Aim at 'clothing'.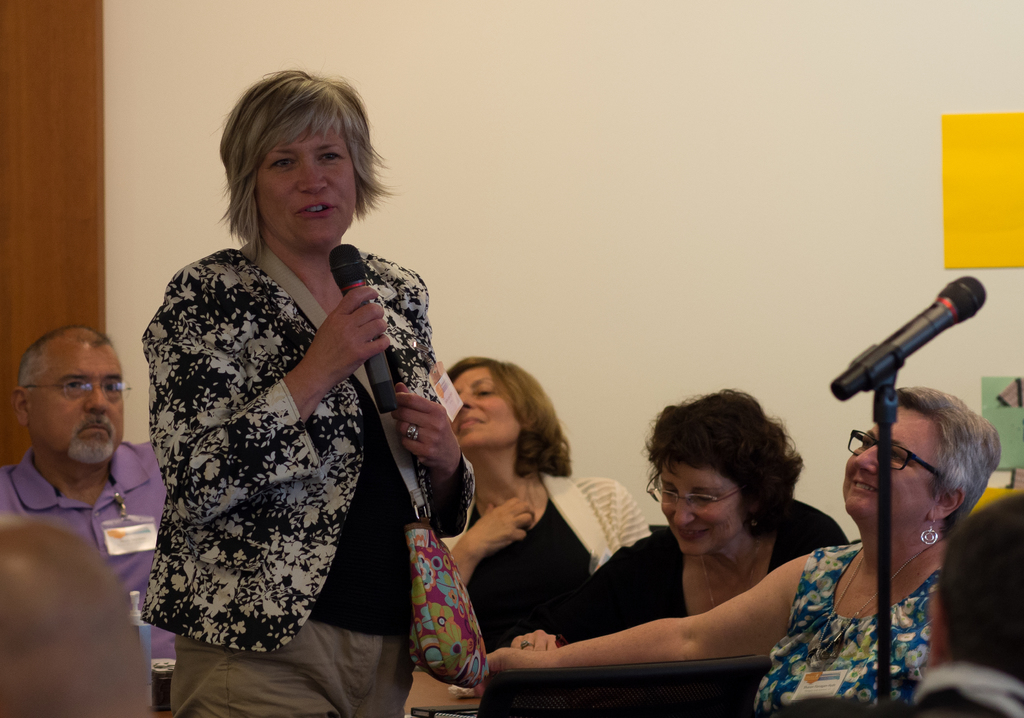
Aimed at select_region(559, 518, 837, 717).
